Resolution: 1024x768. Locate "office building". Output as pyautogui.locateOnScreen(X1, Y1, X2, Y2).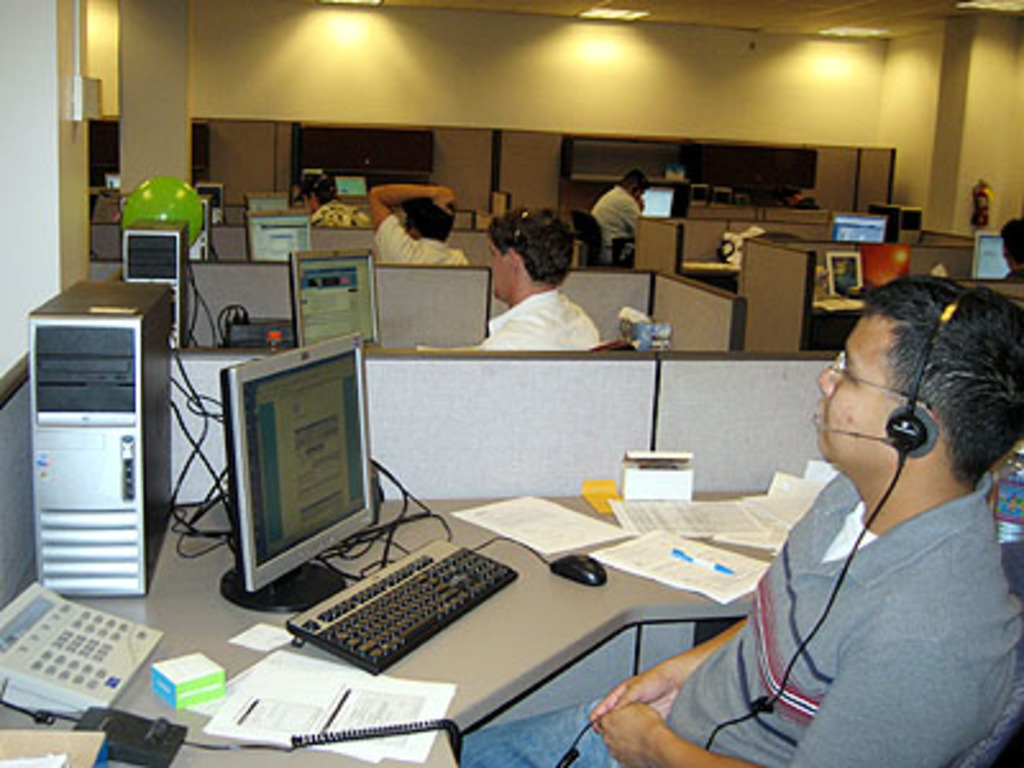
pyautogui.locateOnScreen(0, 0, 1023, 767).
